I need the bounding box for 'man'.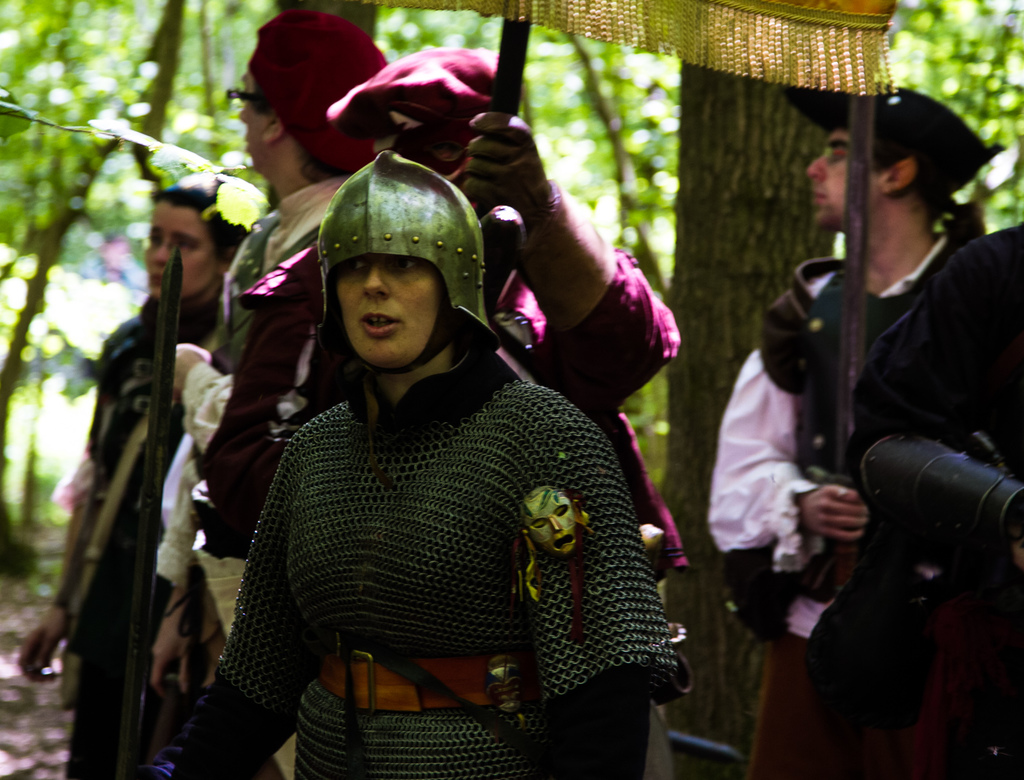
Here it is: 190:158:695:769.
